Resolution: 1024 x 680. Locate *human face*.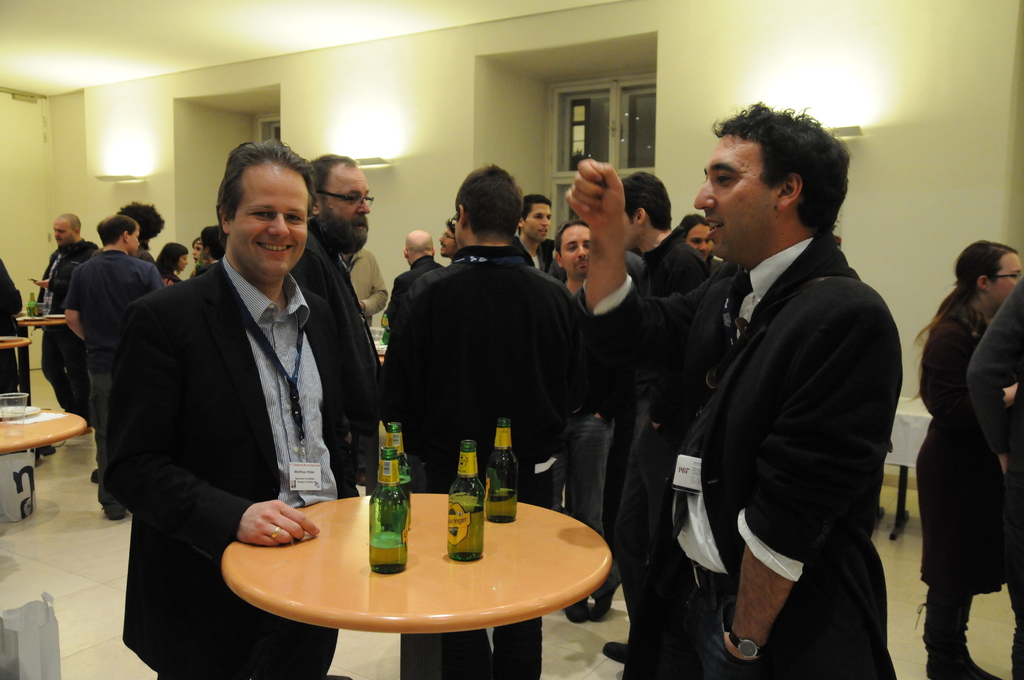
<box>440,229,453,256</box>.
